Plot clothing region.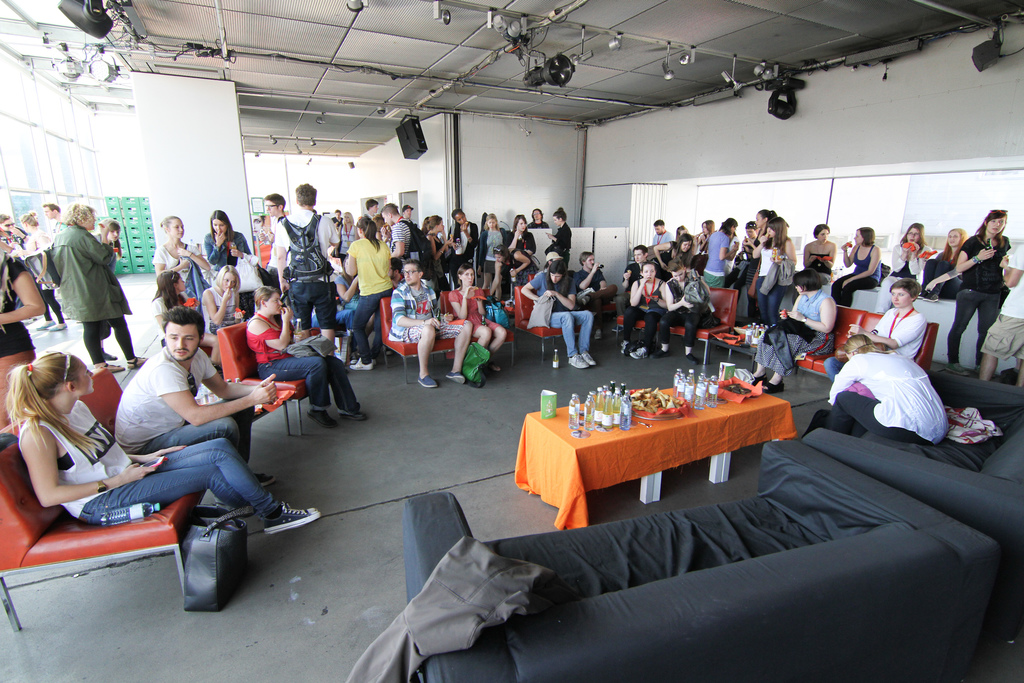
Plotted at [16,400,276,525].
